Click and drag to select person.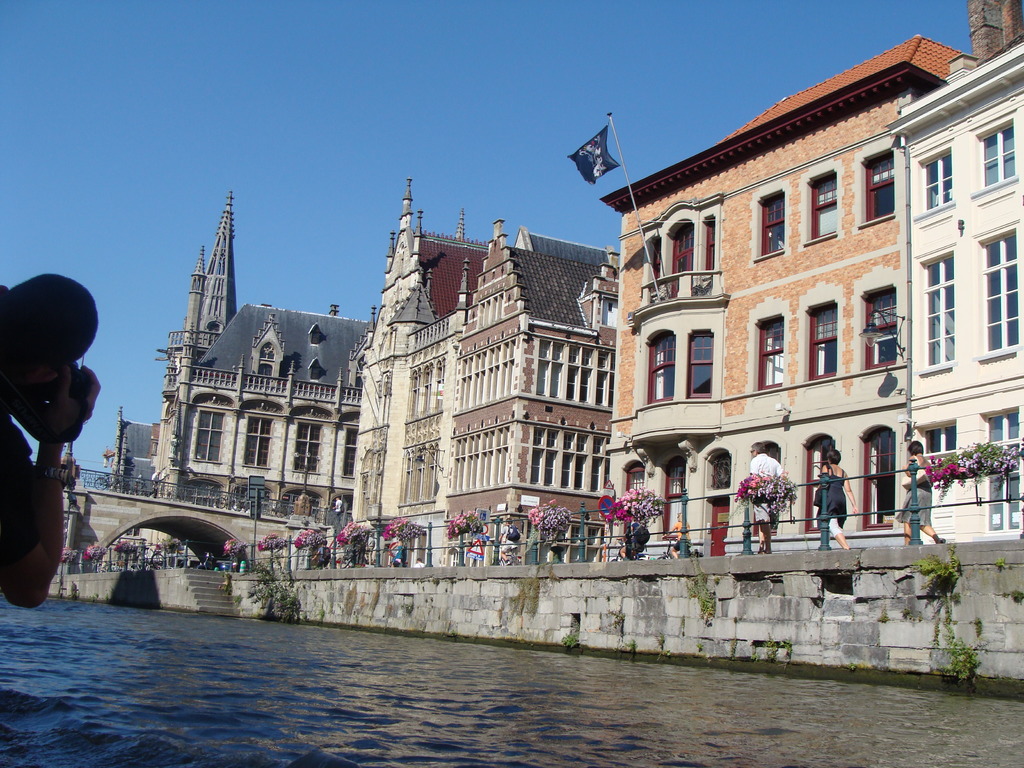
Selection: <region>312, 538, 330, 570</region>.
